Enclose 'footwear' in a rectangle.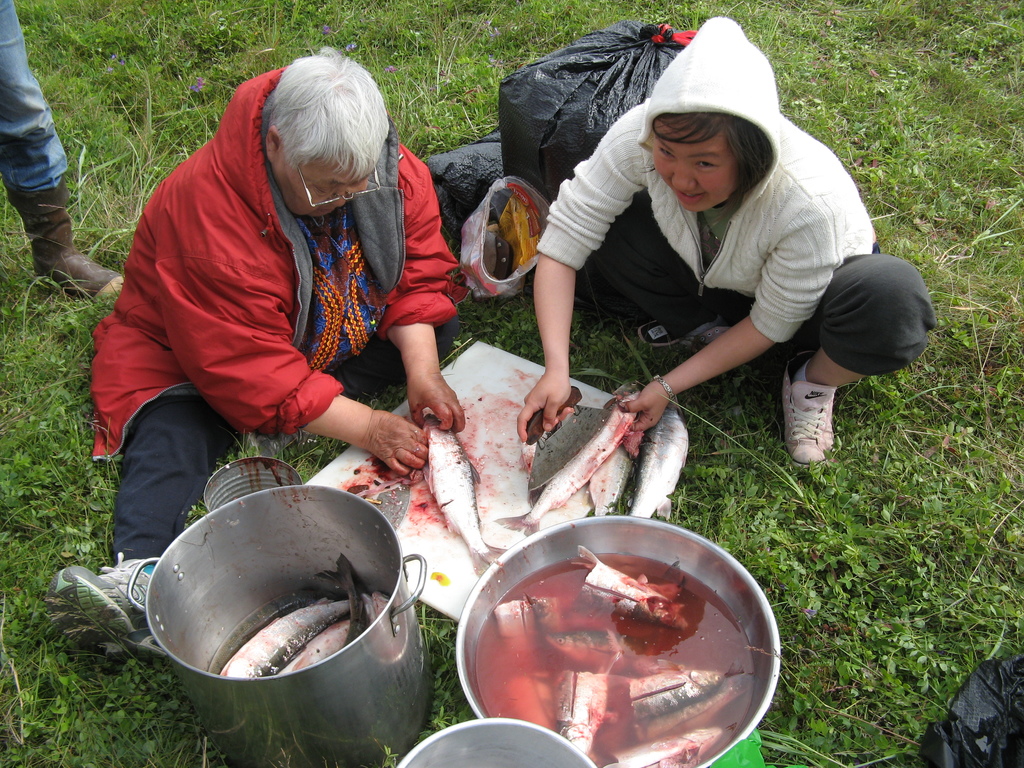
(x1=787, y1=367, x2=857, y2=477).
